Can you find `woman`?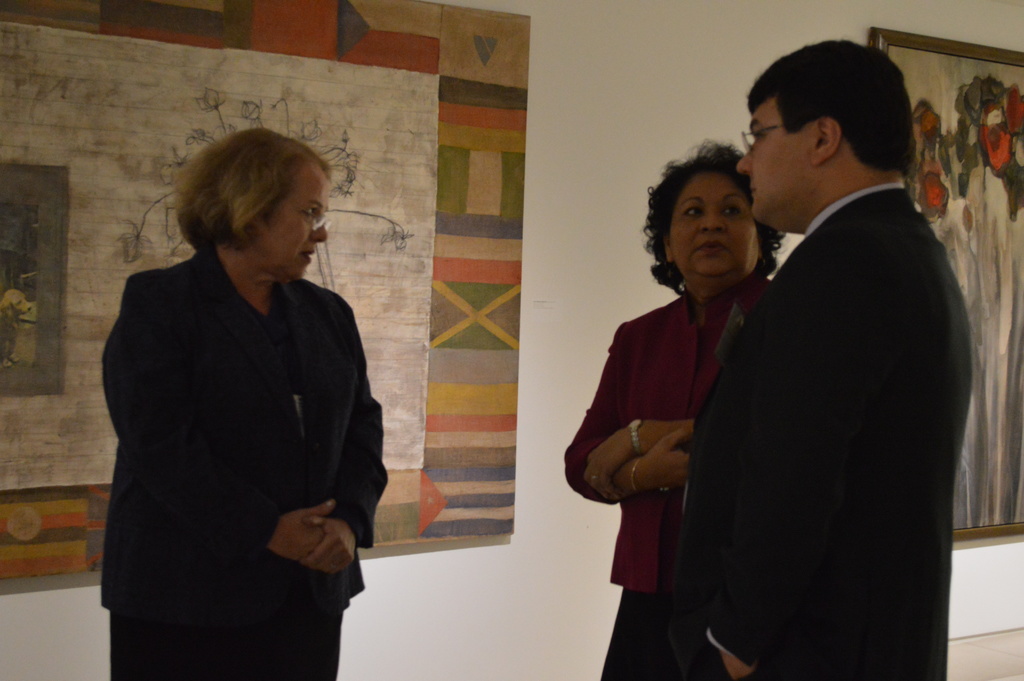
Yes, bounding box: (102, 129, 391, 680).
